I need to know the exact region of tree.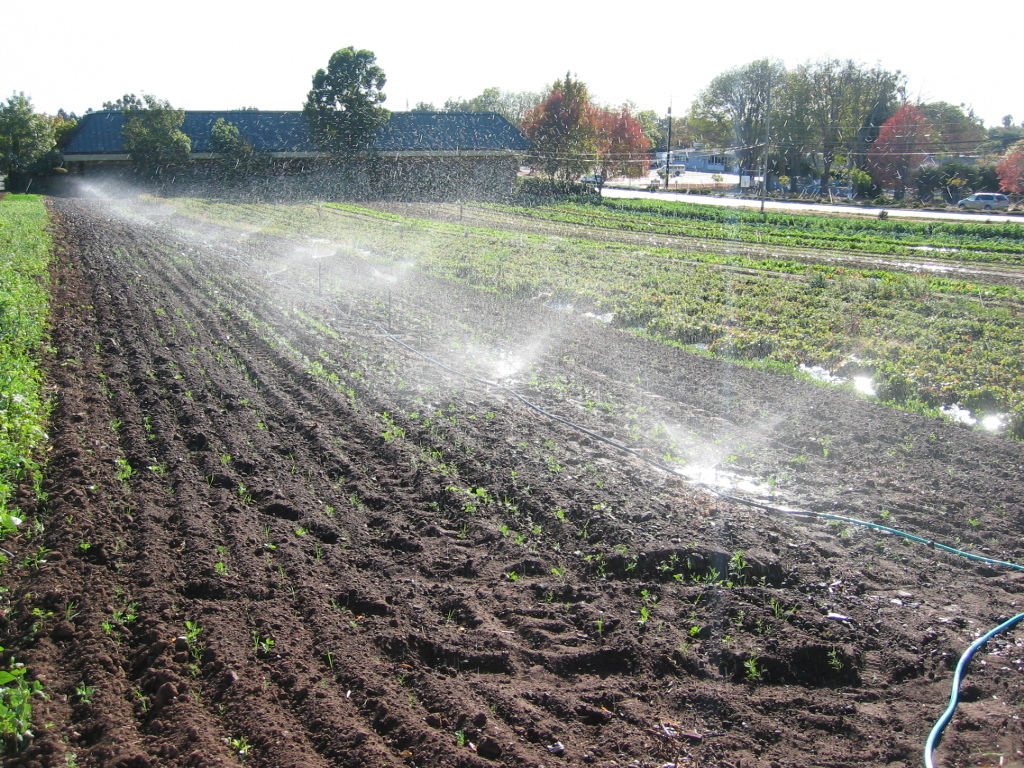
Region: 990/134/1023/196.
